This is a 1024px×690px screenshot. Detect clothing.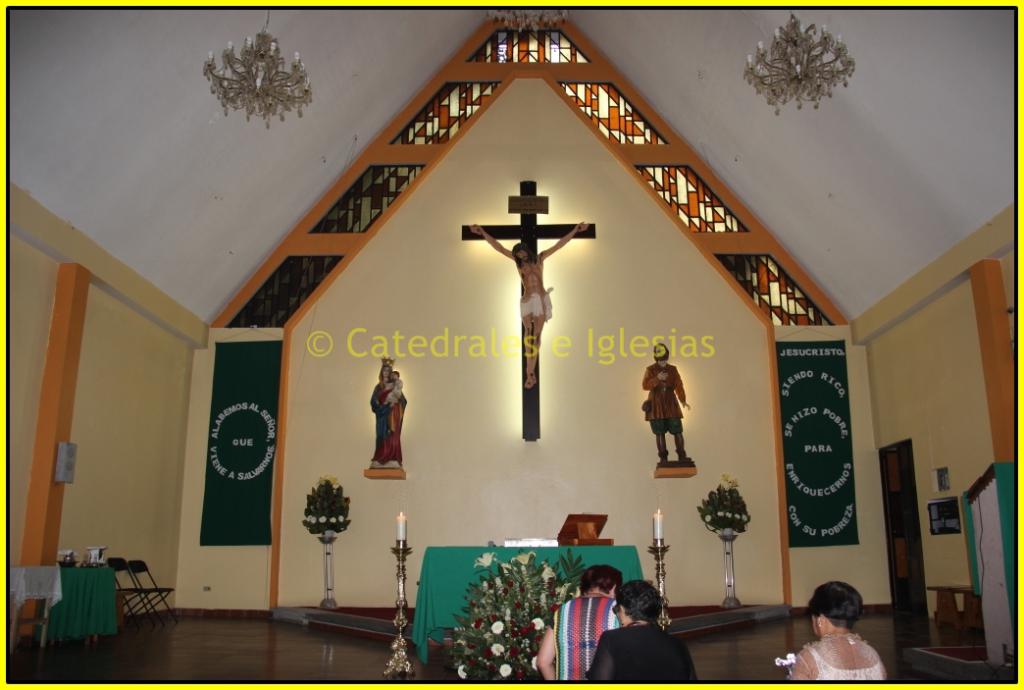
<region>543, 595, 623, 689</region>.
